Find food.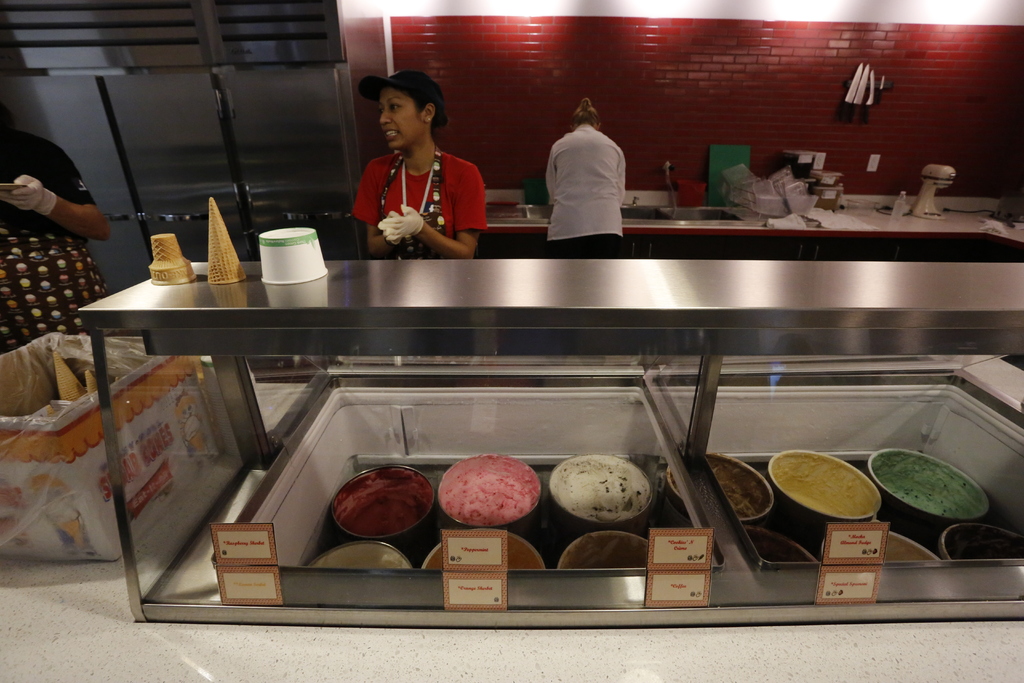
BBox(81, 368, 101, 395).
